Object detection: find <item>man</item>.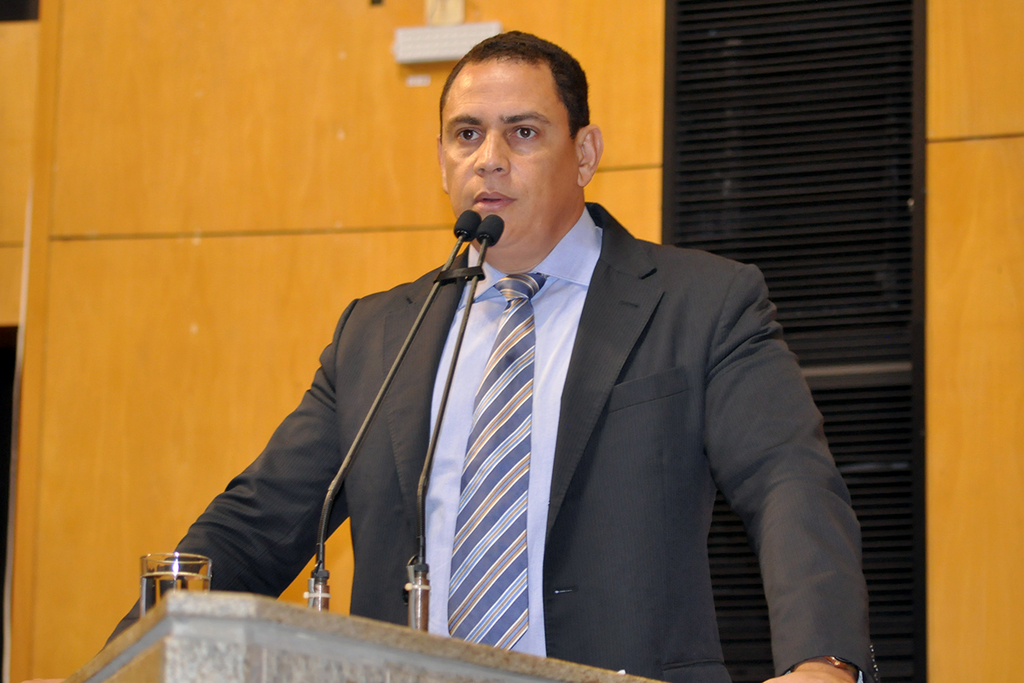
<box>94,30,881,682</box>.
